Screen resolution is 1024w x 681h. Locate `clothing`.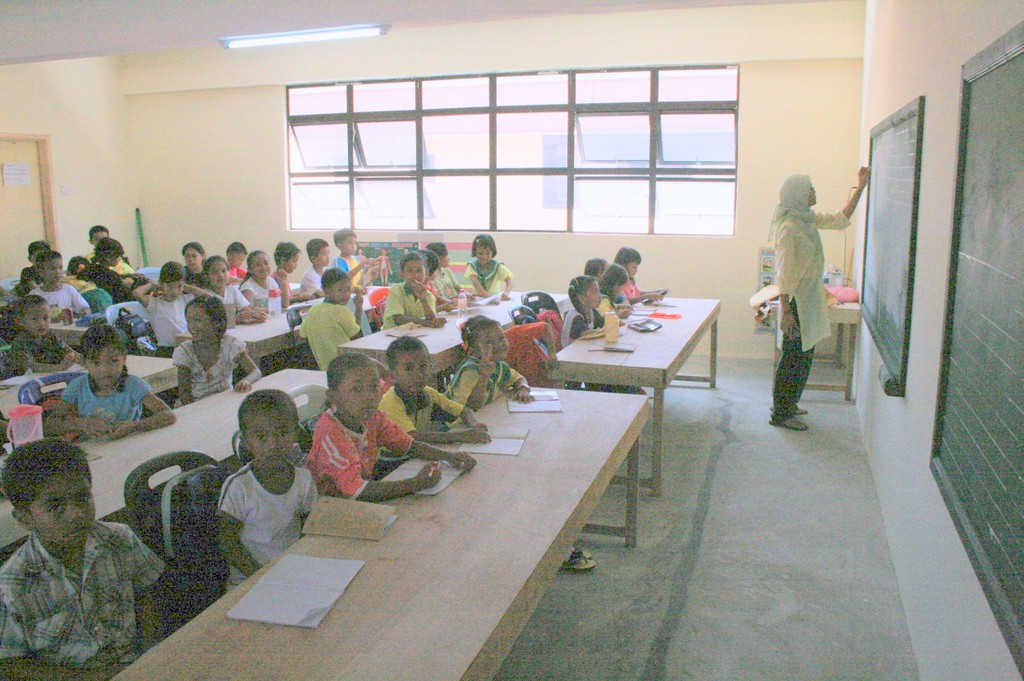
locate(765, 173, 852, 422).
